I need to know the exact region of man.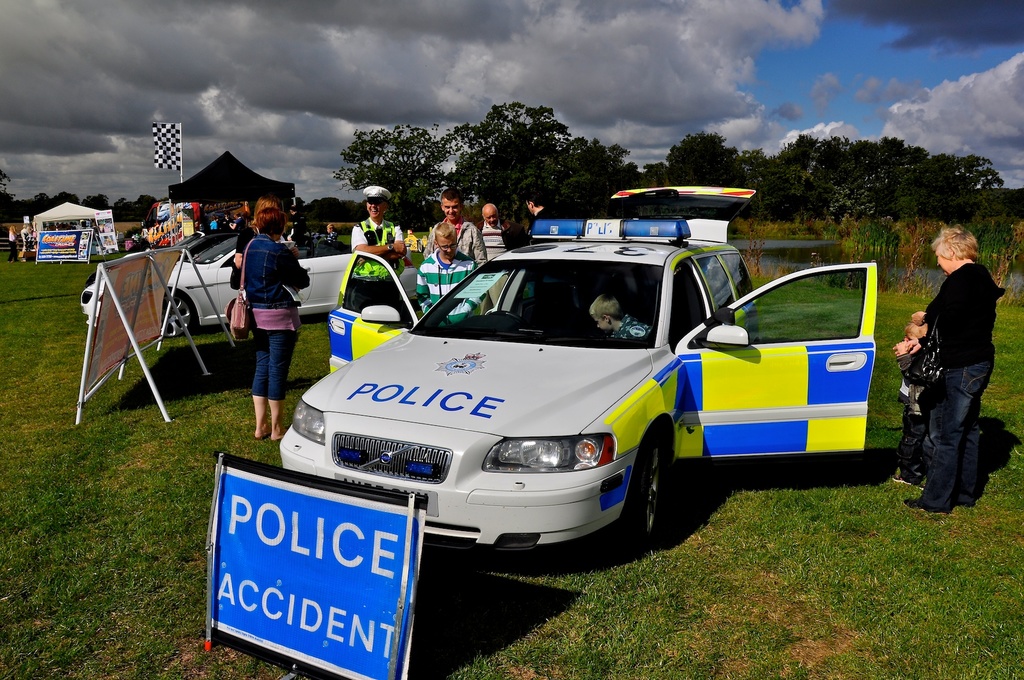
Region: 479 198 520 312.
